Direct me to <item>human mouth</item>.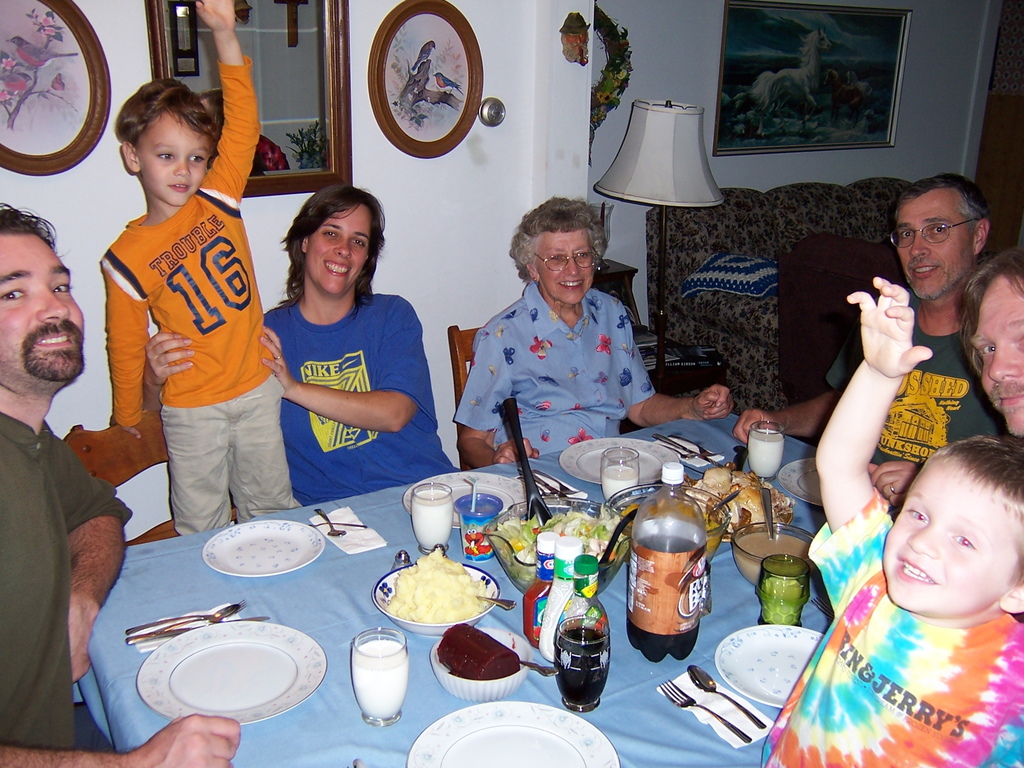
Direction: <box>36,332,74,349</box>.
